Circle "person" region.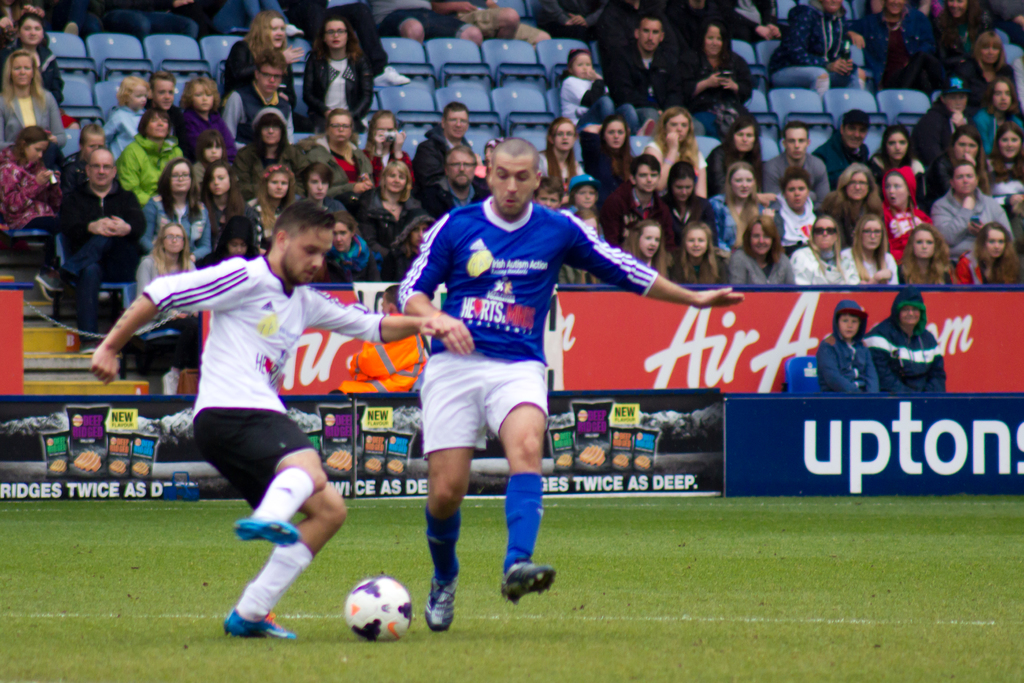
Region: pyautogui.locateOnScreen(332, 284, 428, 391).
